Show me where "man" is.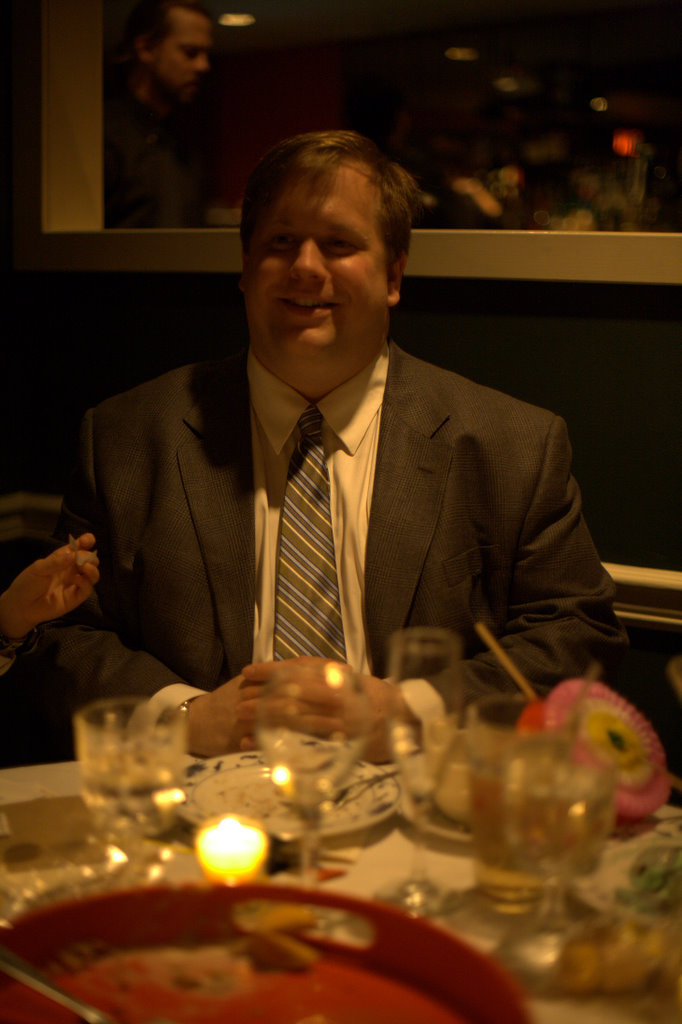
"man" is at x1=51 y1=150 x2=617 y2=843.
